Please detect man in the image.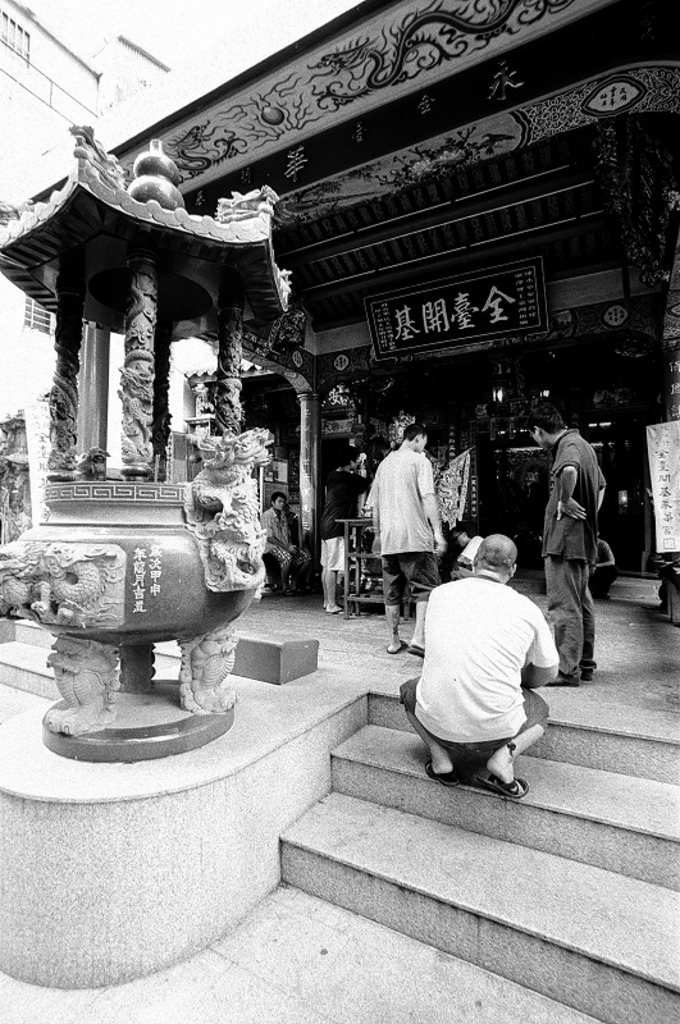
BBox(397, 529, 549, 801).
